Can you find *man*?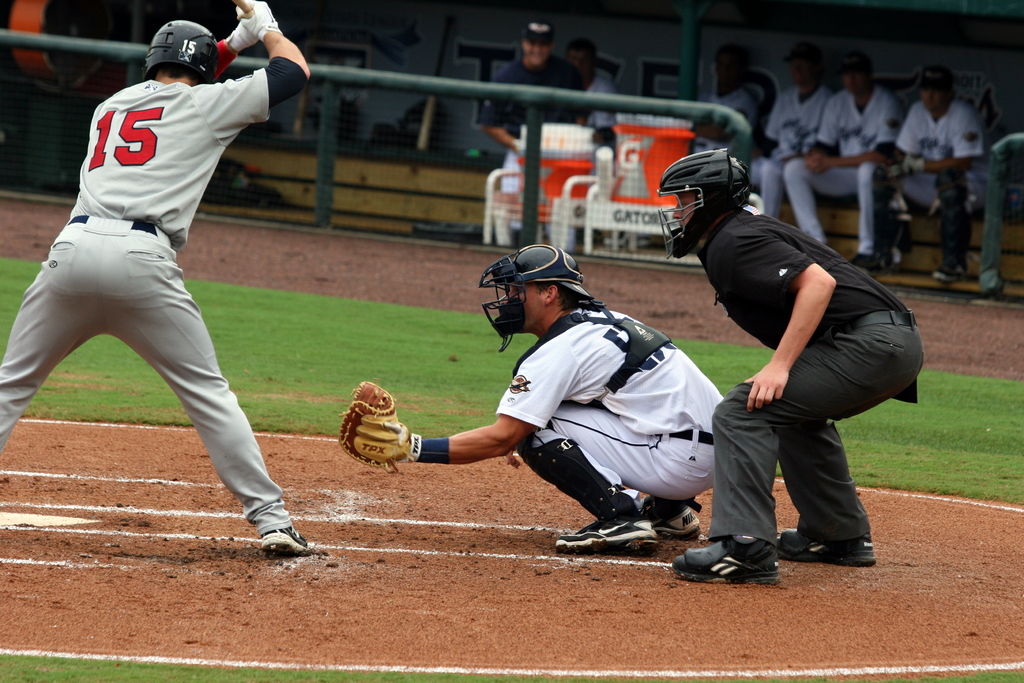
Yes, bounding box: {"left": 872, "top": 64, "right": 996, "bottom": 281}.
